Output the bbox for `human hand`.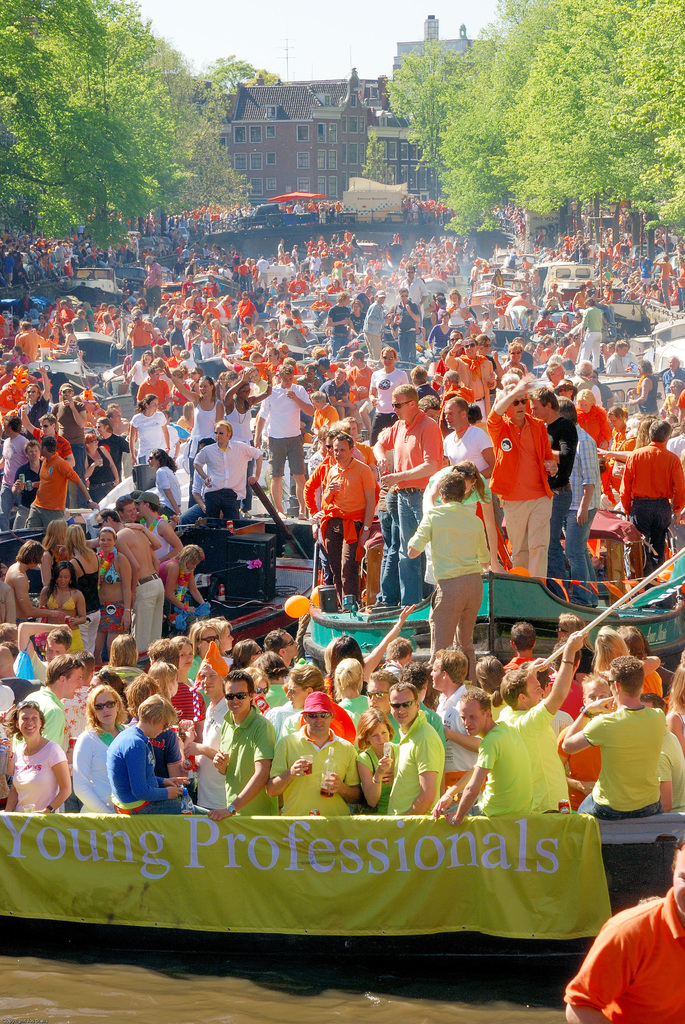
l=325, t=771, r=344, b=796.
